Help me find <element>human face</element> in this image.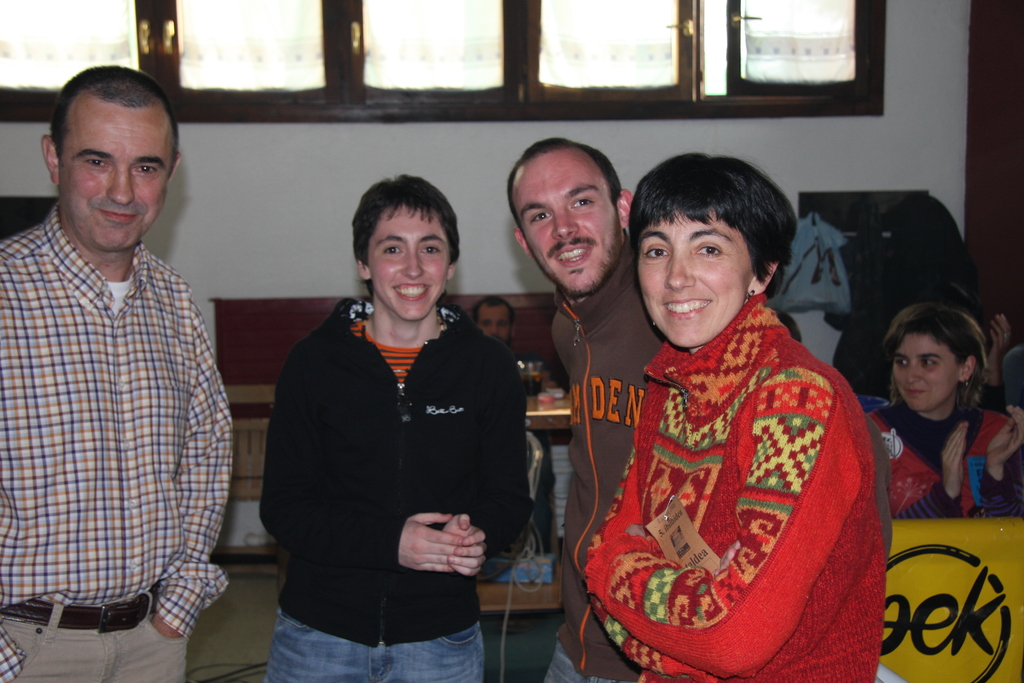
Found it: l=892, t=333, r=959, b=411.
